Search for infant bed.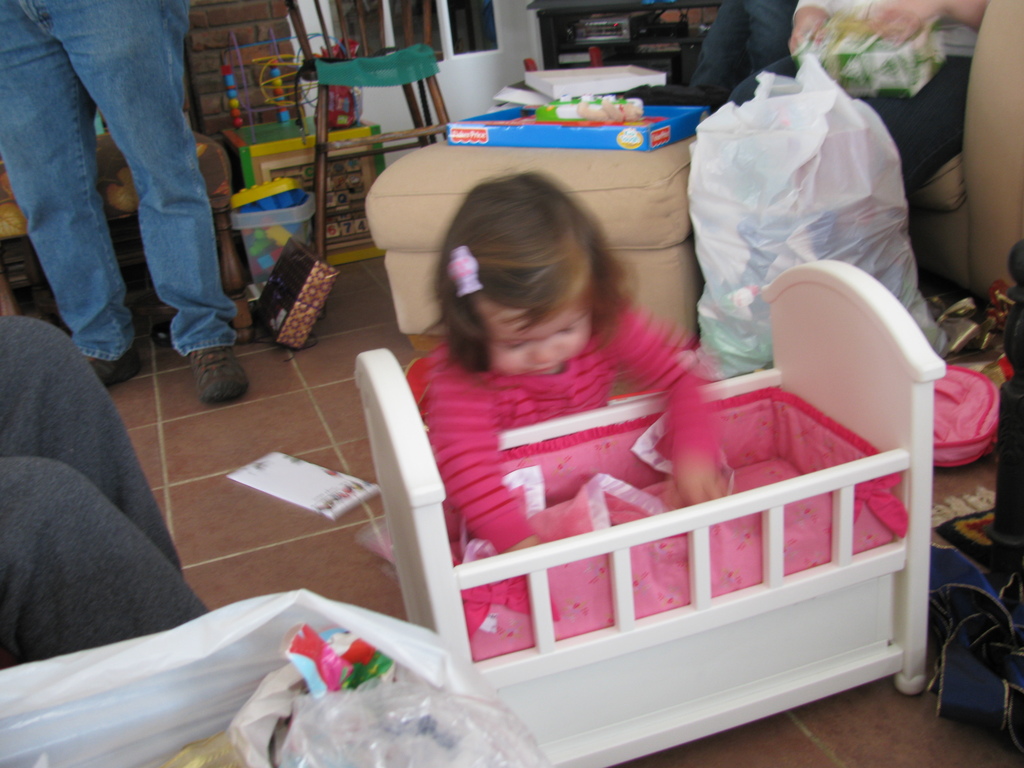
Found at <region>354, 260, 949, 767</region>.
